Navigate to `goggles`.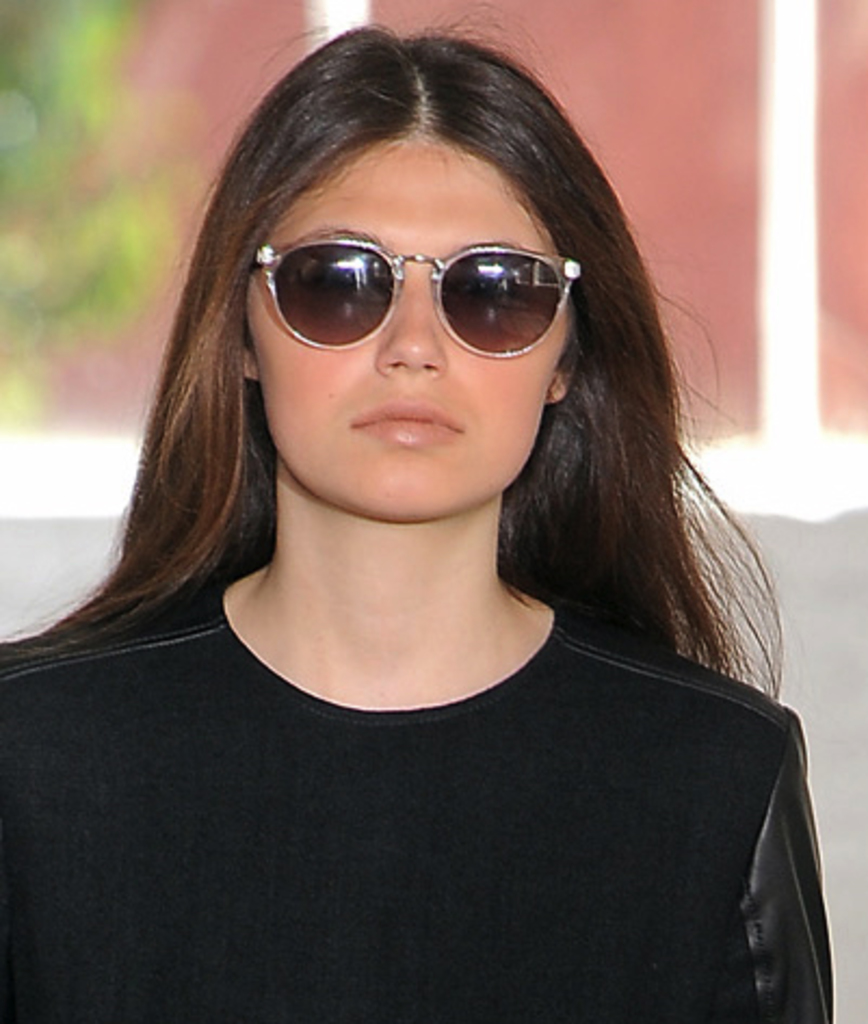
Navigation target: box=[247, 204, 597, 344].
